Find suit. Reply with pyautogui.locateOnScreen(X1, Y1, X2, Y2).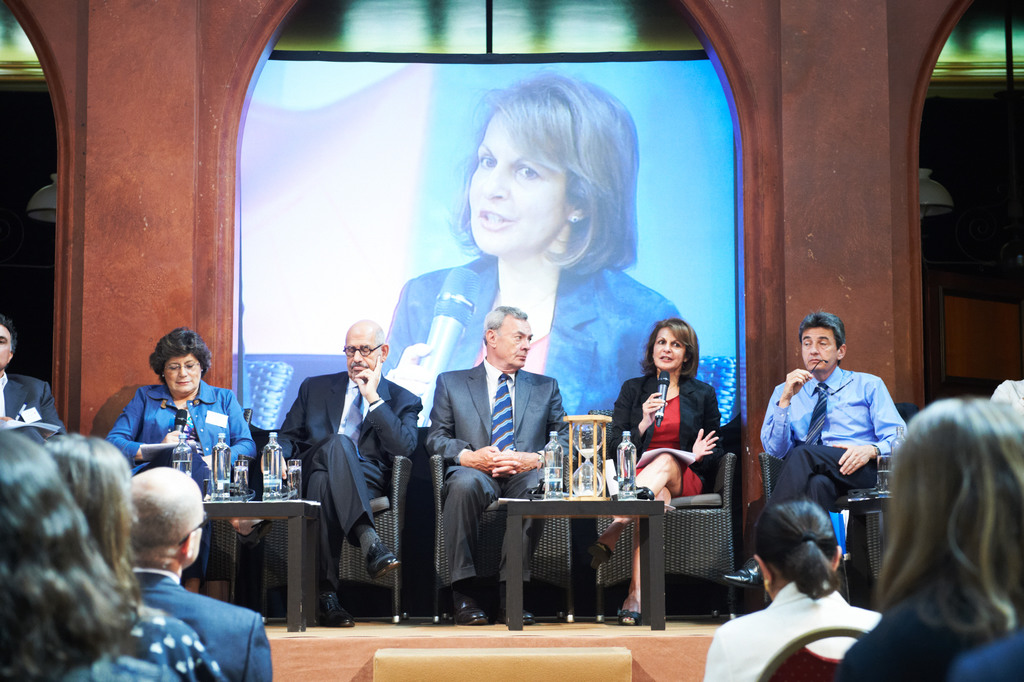
pyautogui.locateOnScreen(378, 251, 682, 425).
